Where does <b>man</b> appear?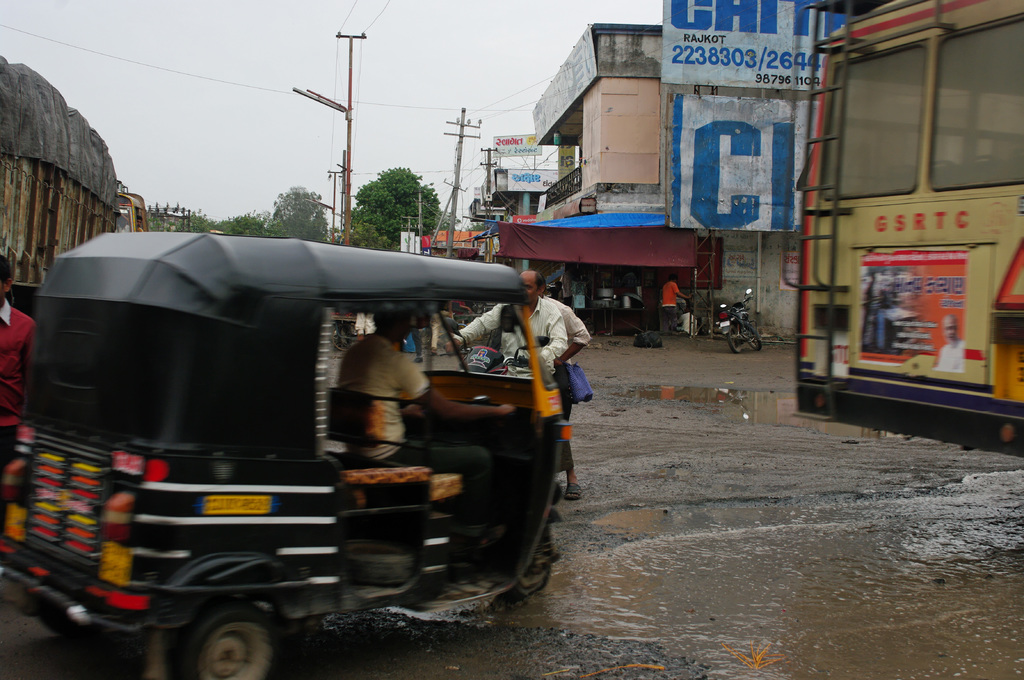
Appears at 536:273:588:420.
